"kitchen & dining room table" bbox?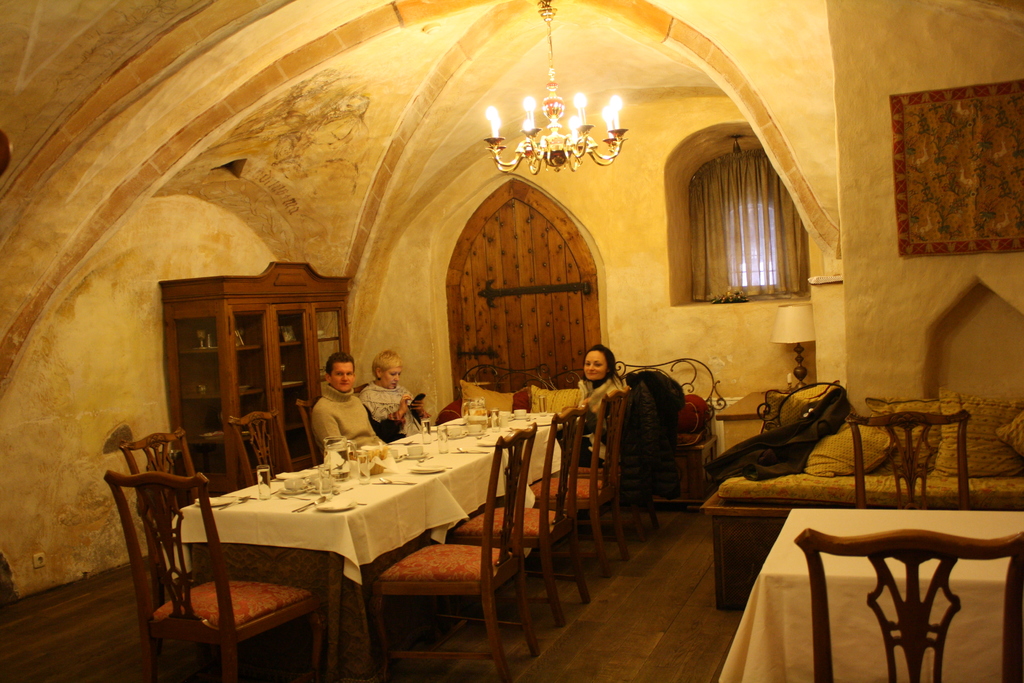
Rect(719, 508, 1023, 682)
